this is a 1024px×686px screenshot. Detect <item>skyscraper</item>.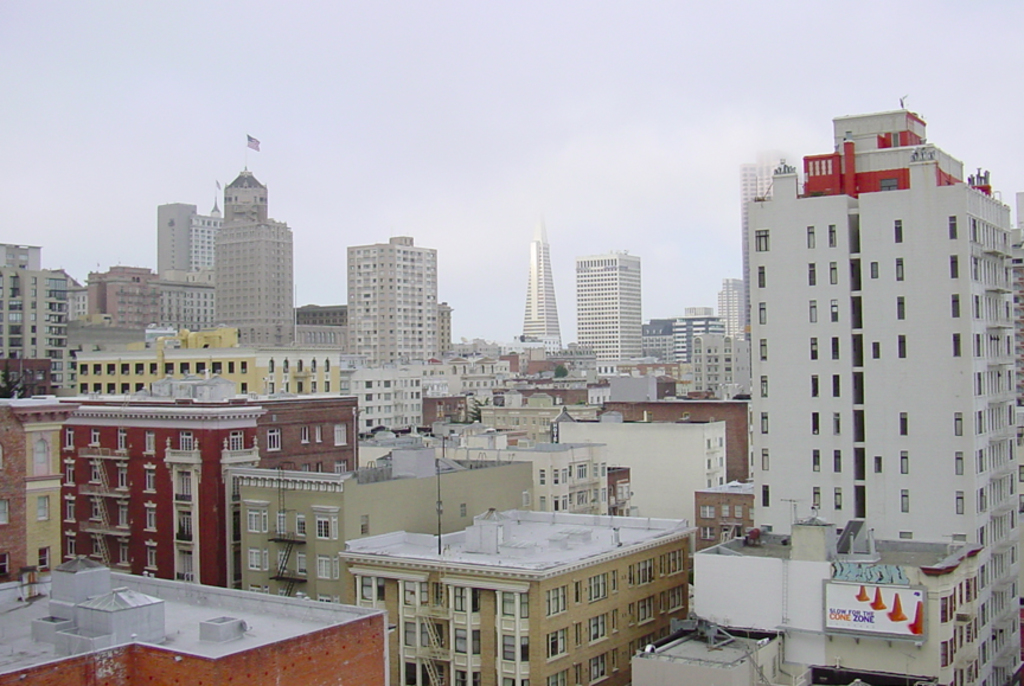
left=518, top=218, right=567, bottom=359.
